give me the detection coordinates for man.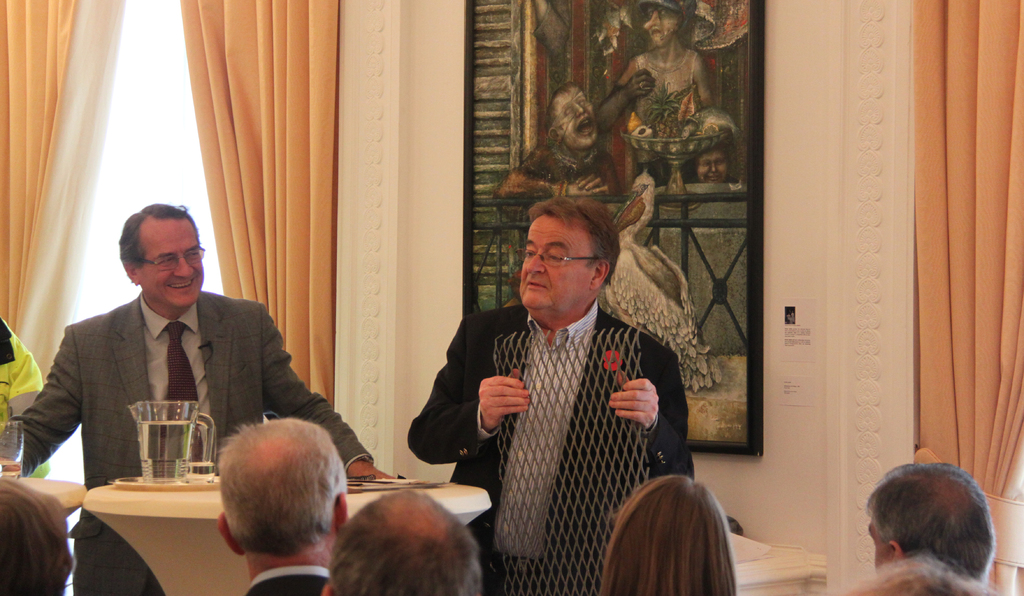
[x1=858, y1=468, x2=1000, y2=586].
